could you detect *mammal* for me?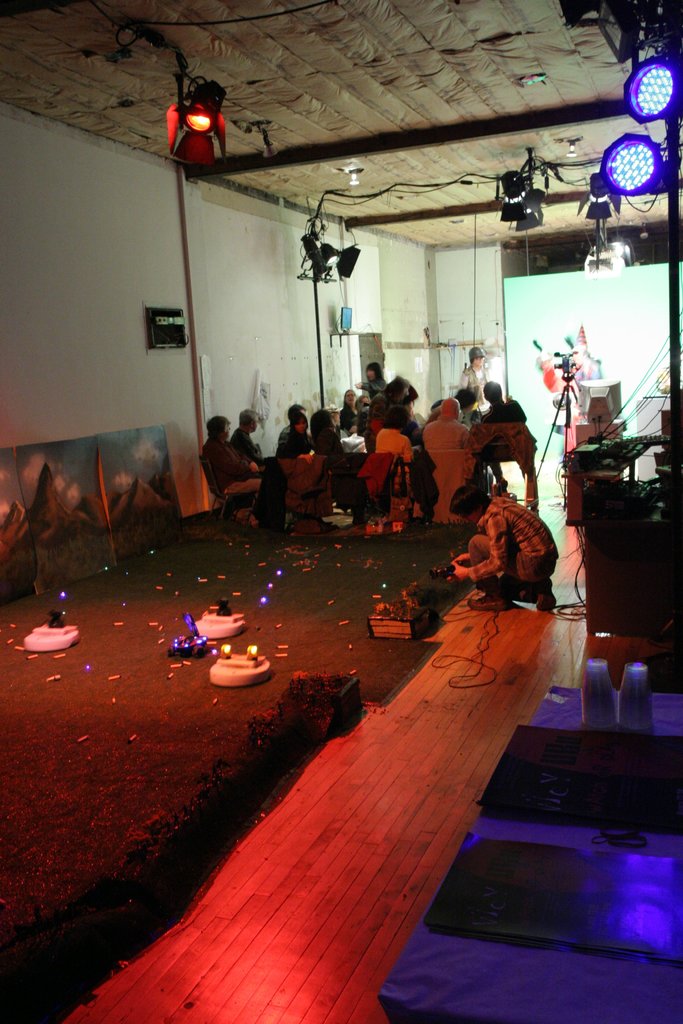
Detection result: {"left": 449, "top": 479, "right": 575, "bottom": 605}.
